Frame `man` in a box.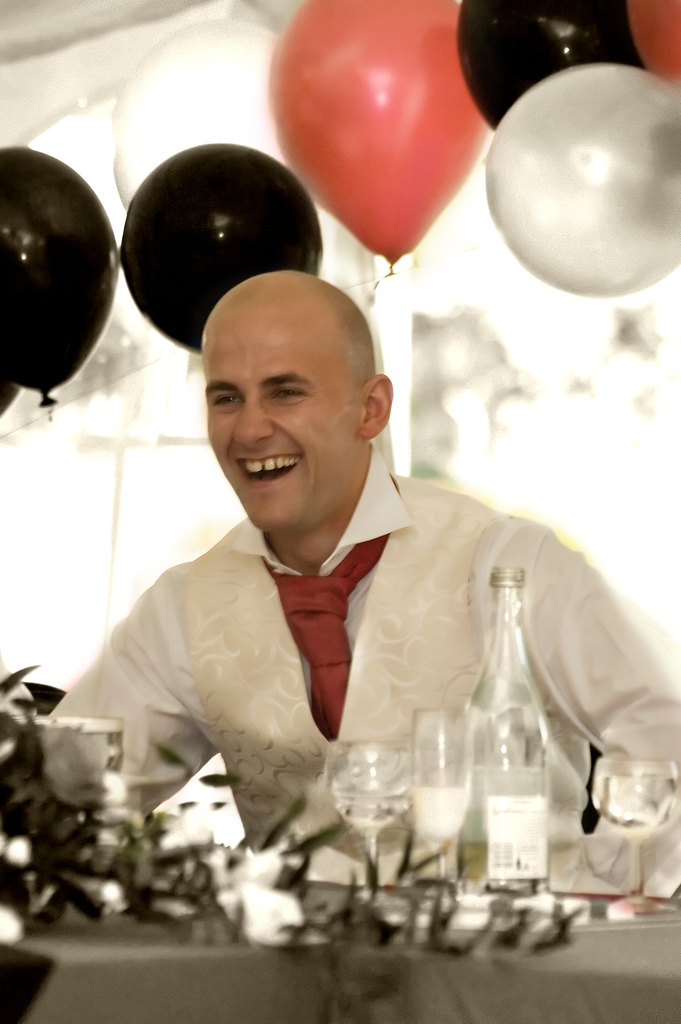
BBox(85, 249, 630, 894).
